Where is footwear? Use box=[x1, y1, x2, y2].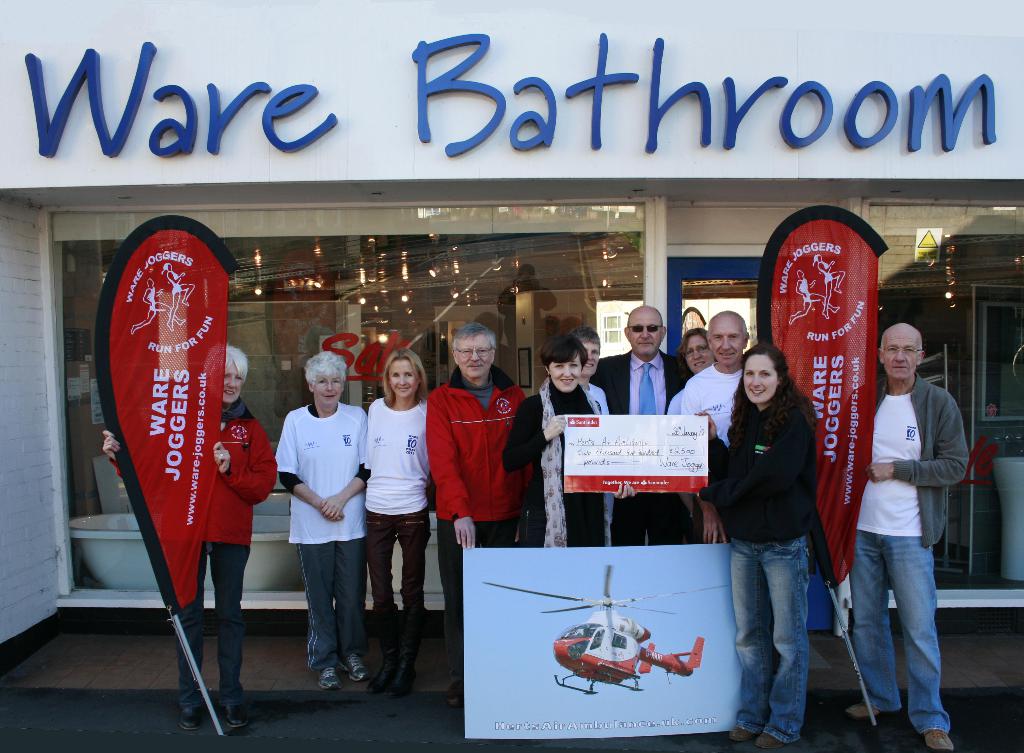
box=[175, 703, 204, 729].
